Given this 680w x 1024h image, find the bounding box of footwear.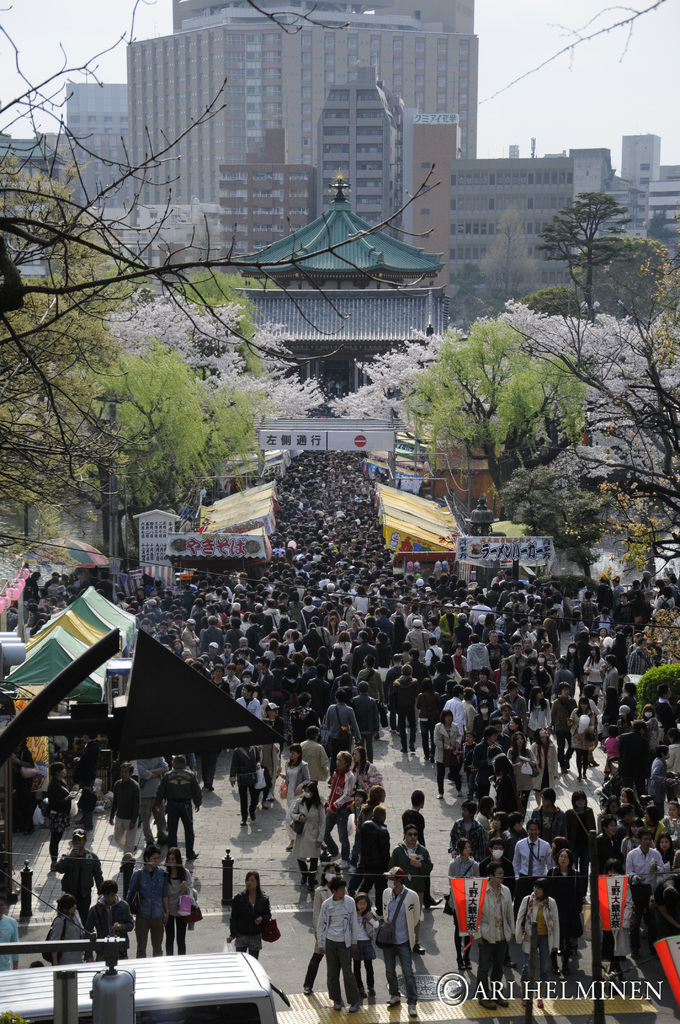
[x1=478, y1=998, x2=499, y2=1014].
